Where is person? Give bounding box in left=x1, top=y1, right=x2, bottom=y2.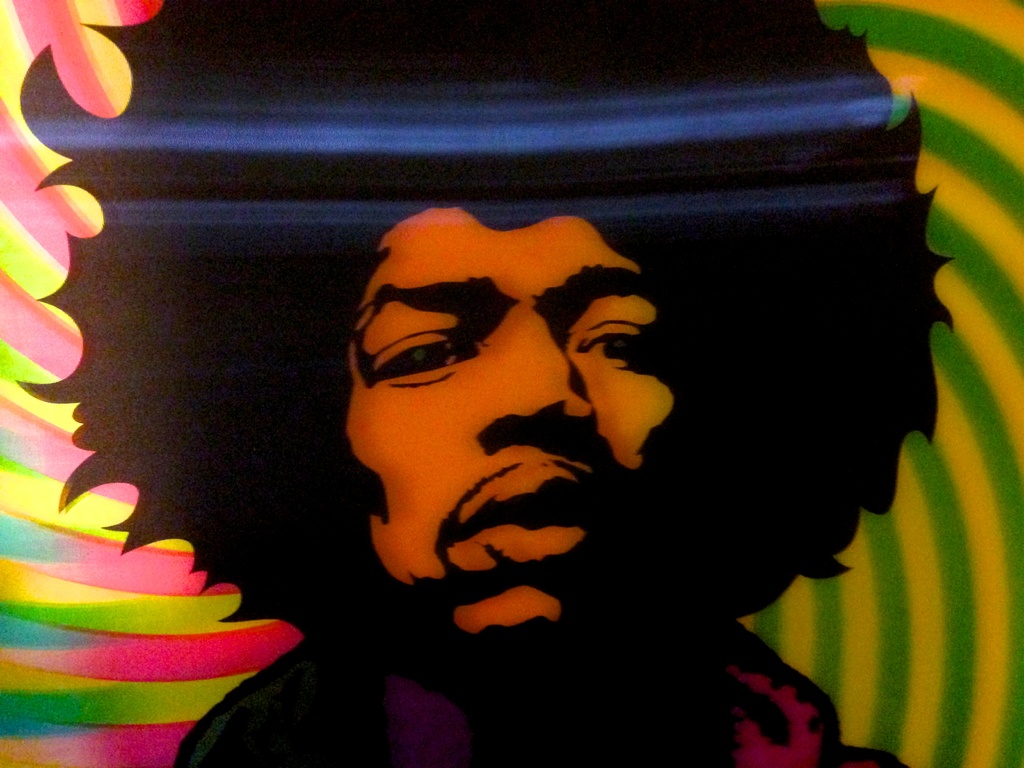
left=18, top=0, right=963, bottom=767.
